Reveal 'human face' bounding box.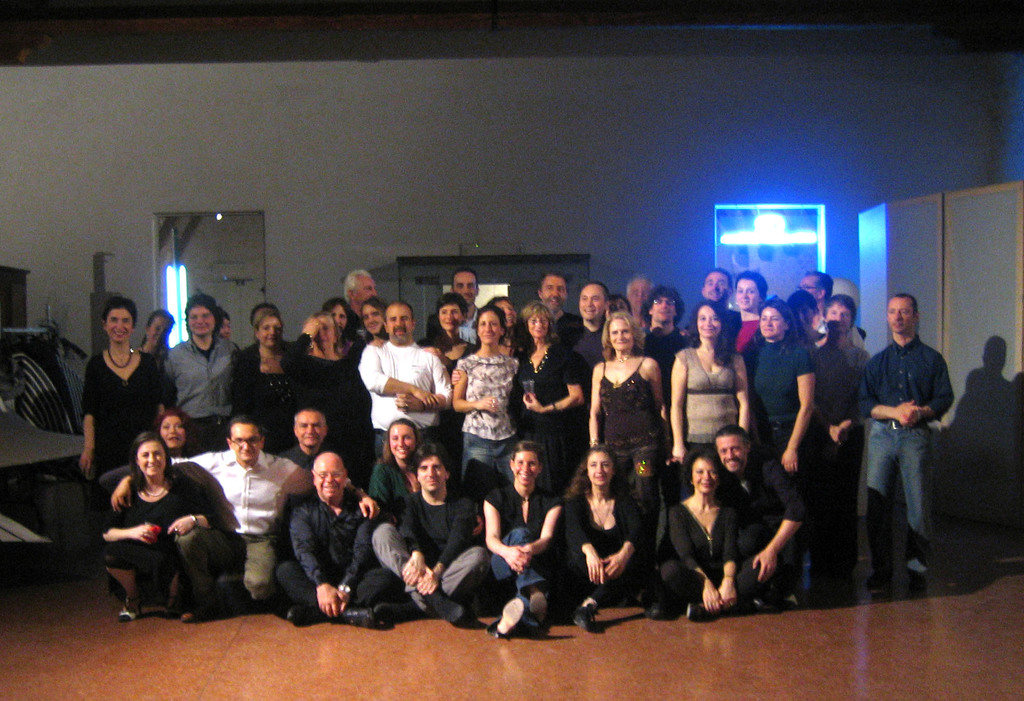
Revealed: 886 296 913 330.
